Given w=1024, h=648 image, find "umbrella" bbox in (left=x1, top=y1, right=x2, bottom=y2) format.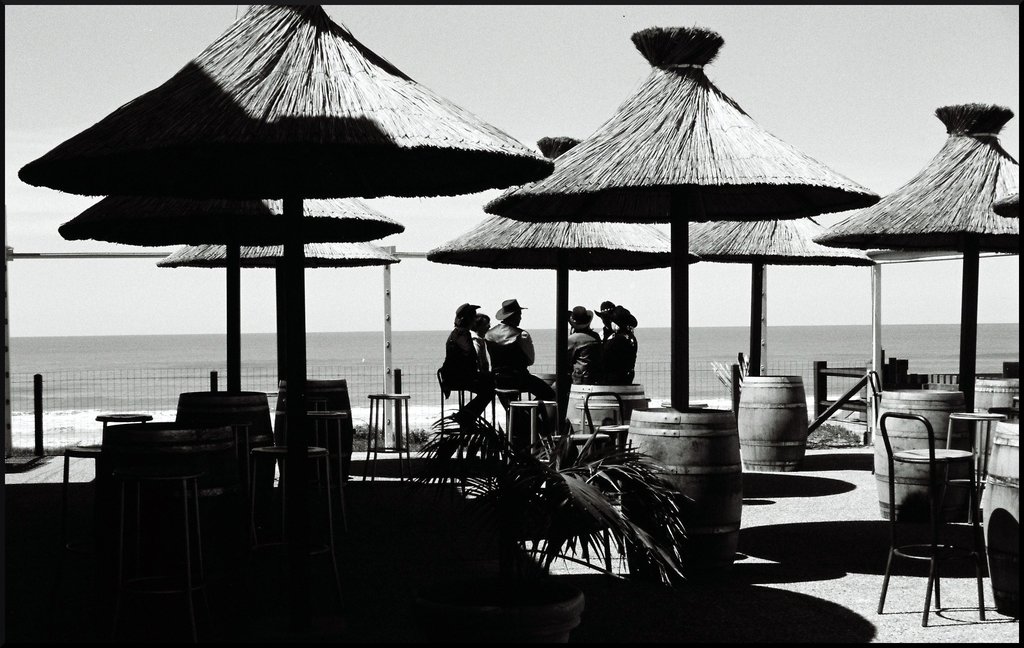
(left=53, top=195, right=405, bottom=391).
